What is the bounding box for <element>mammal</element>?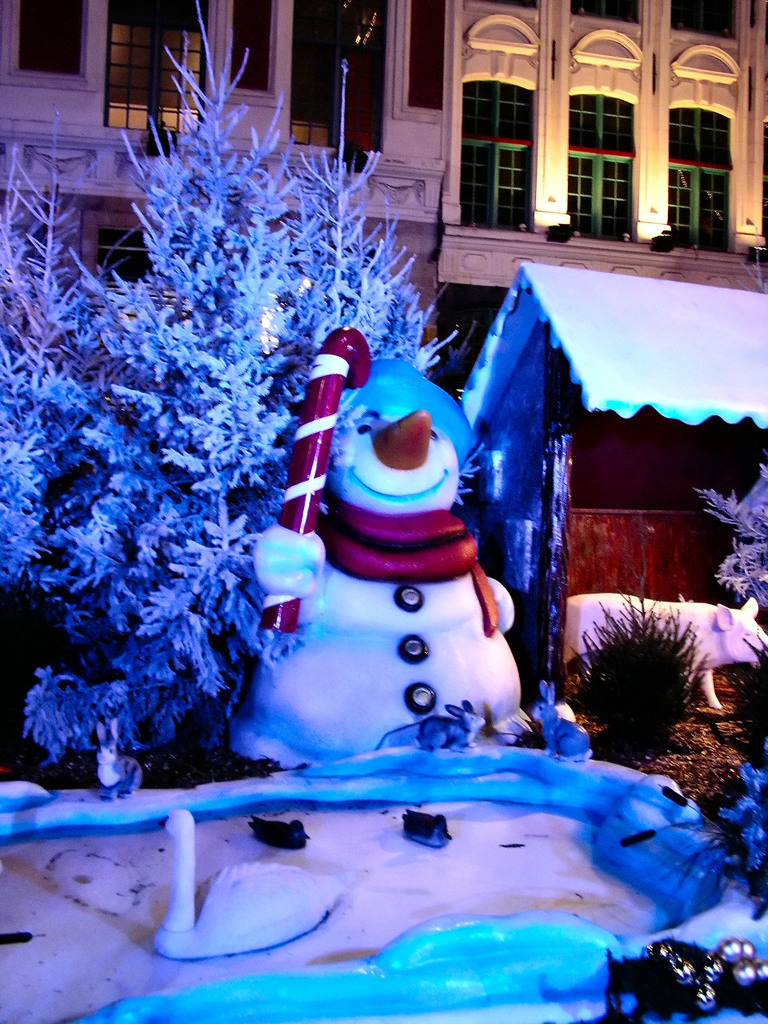
(x1=562, y1=598, x2=767, y2=706).
